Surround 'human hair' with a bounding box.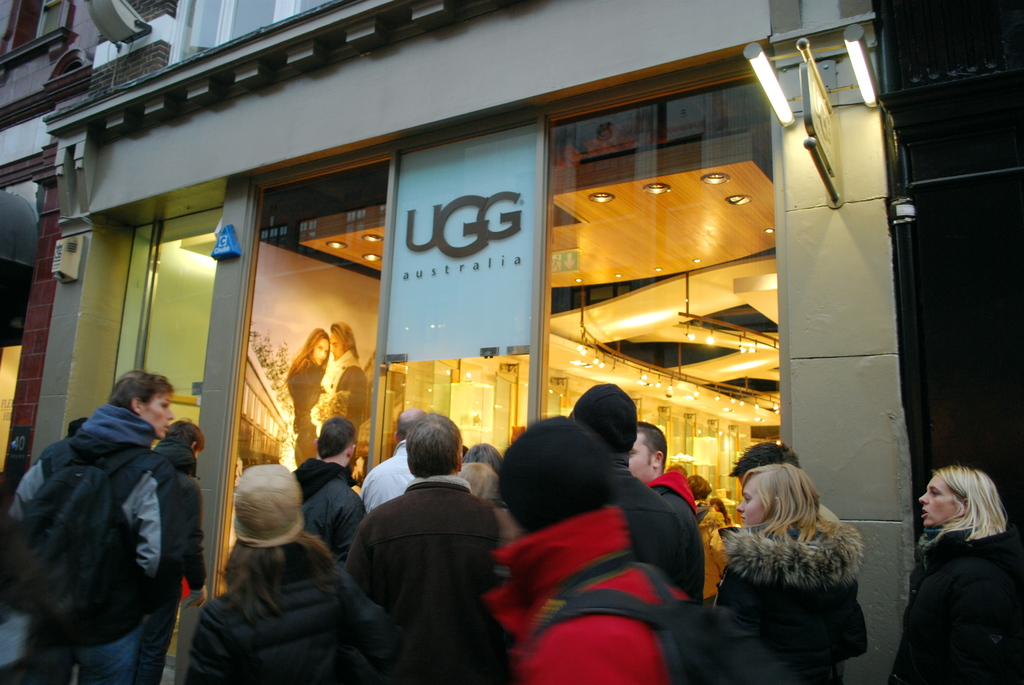
box=[666, 462, 689, 482].
